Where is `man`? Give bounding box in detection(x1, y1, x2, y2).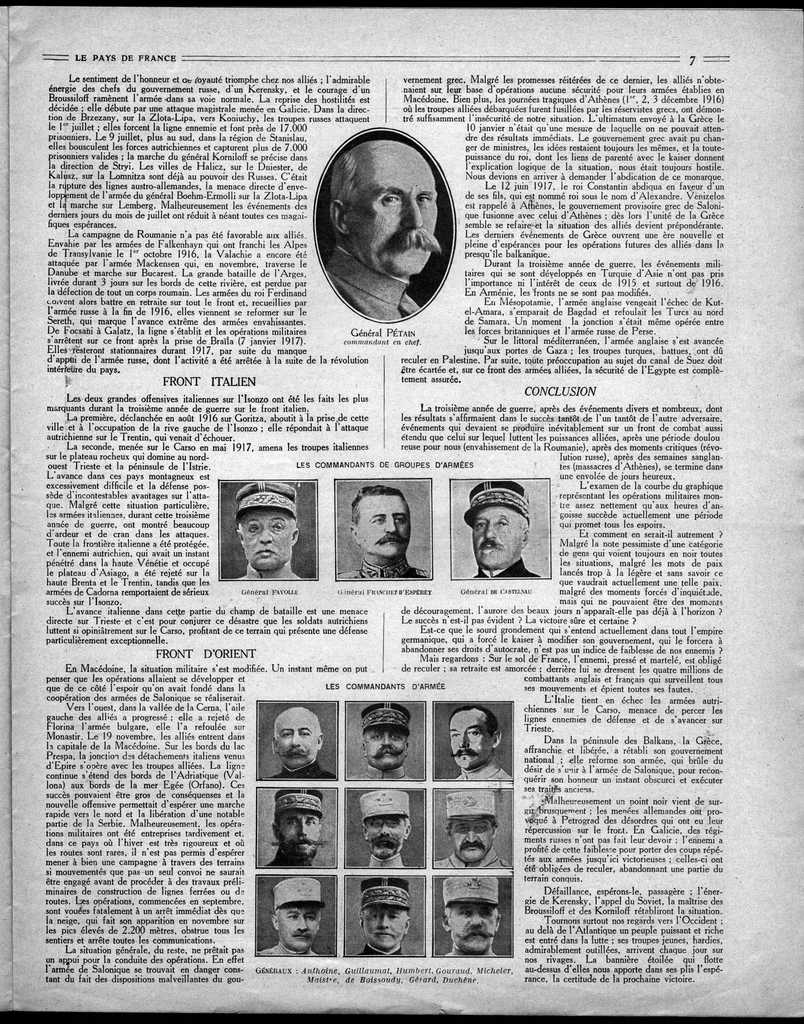
detection(352, 790, 410, 870).
